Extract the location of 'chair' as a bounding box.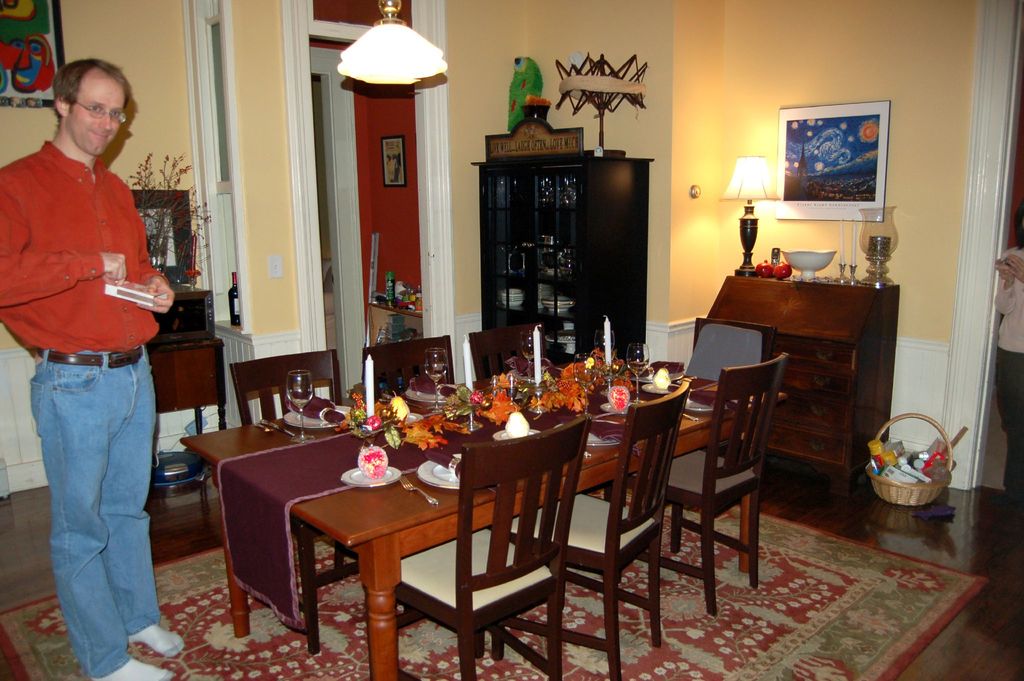
region(388, 410, 592, 680).
